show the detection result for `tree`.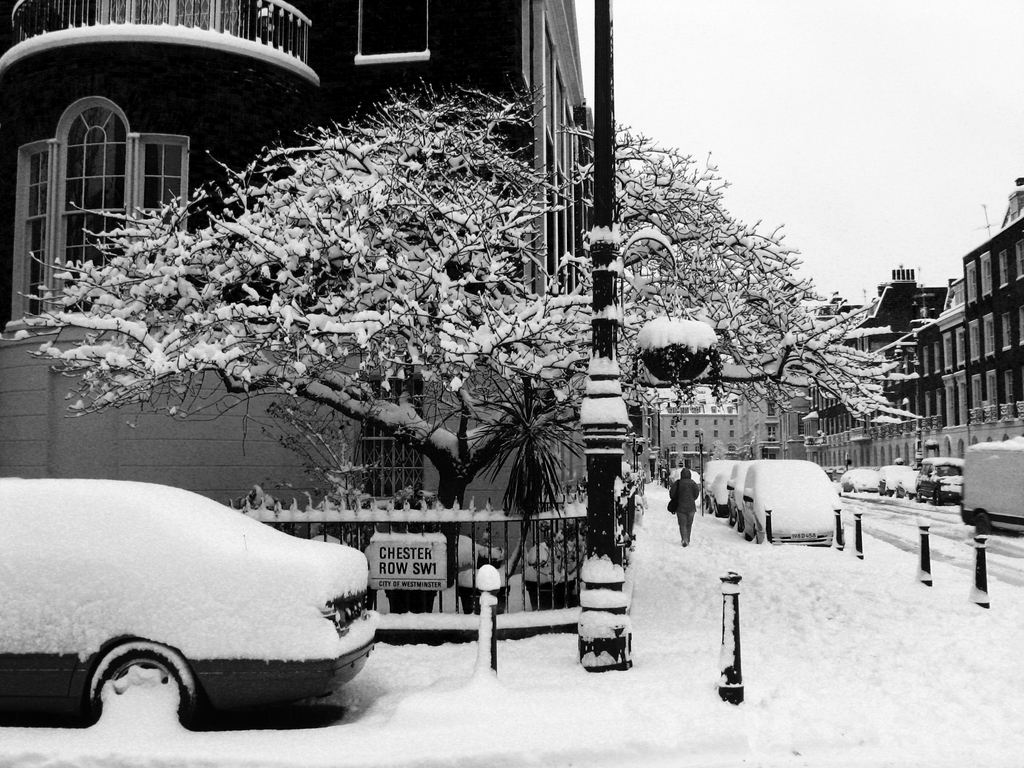
[0, 0, 844, 613].
